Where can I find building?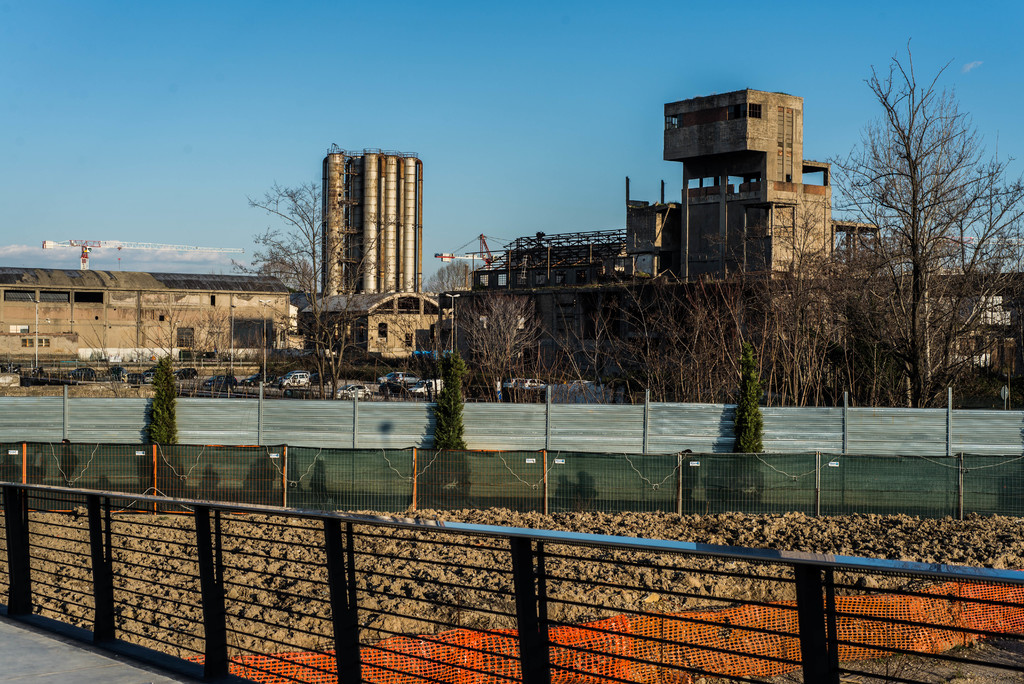
You can find it at detection(299, 289, 451, 366).
